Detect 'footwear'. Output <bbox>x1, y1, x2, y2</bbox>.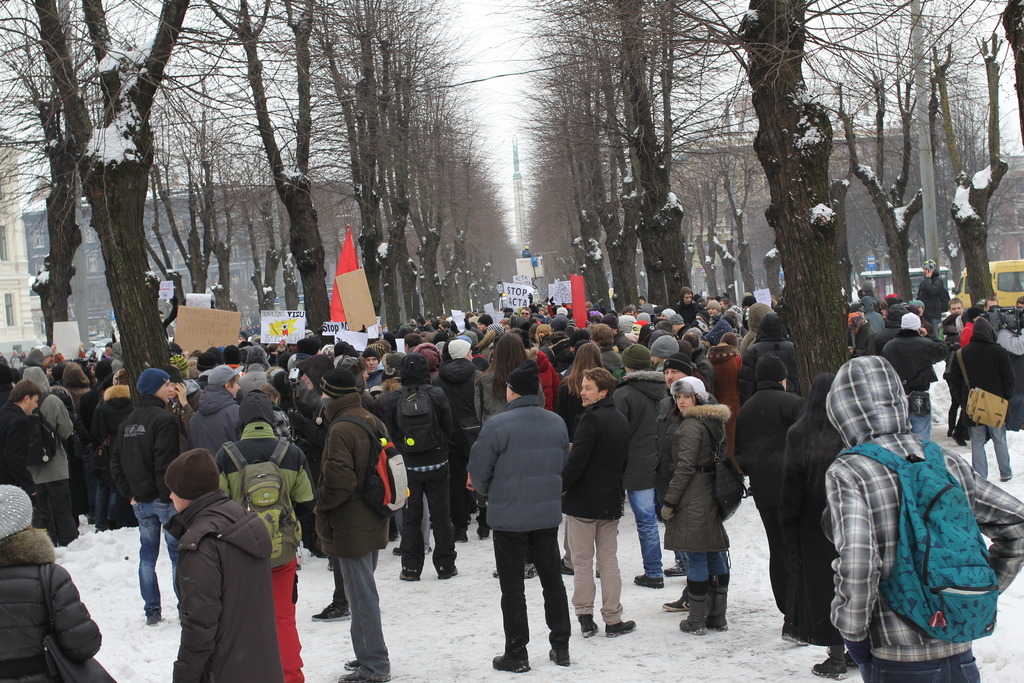
<bbox>394, 549, 400, 558</bbox>.
